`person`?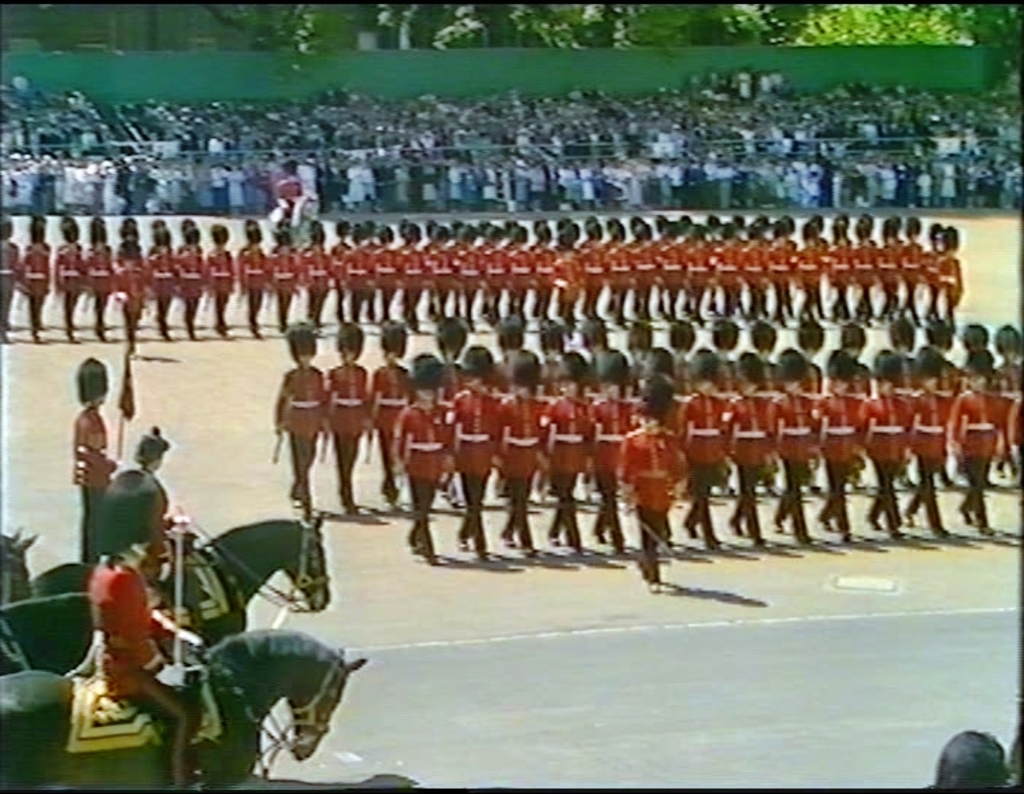
crop(68, 355, 126, 556)
